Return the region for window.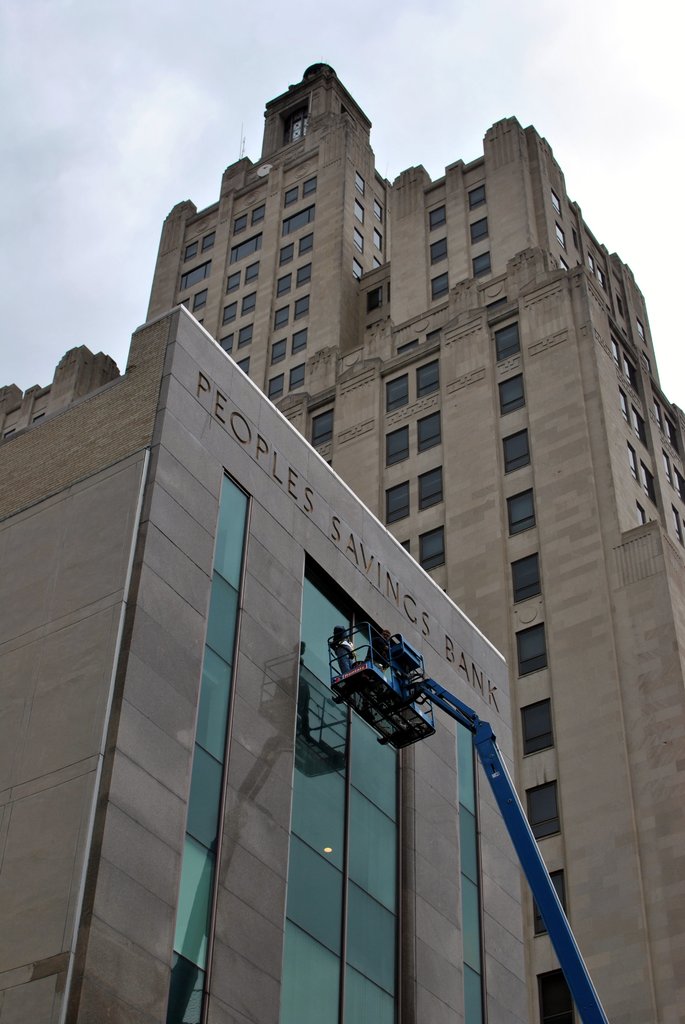
x1=418, y1=463, x2=441, y2=511.
